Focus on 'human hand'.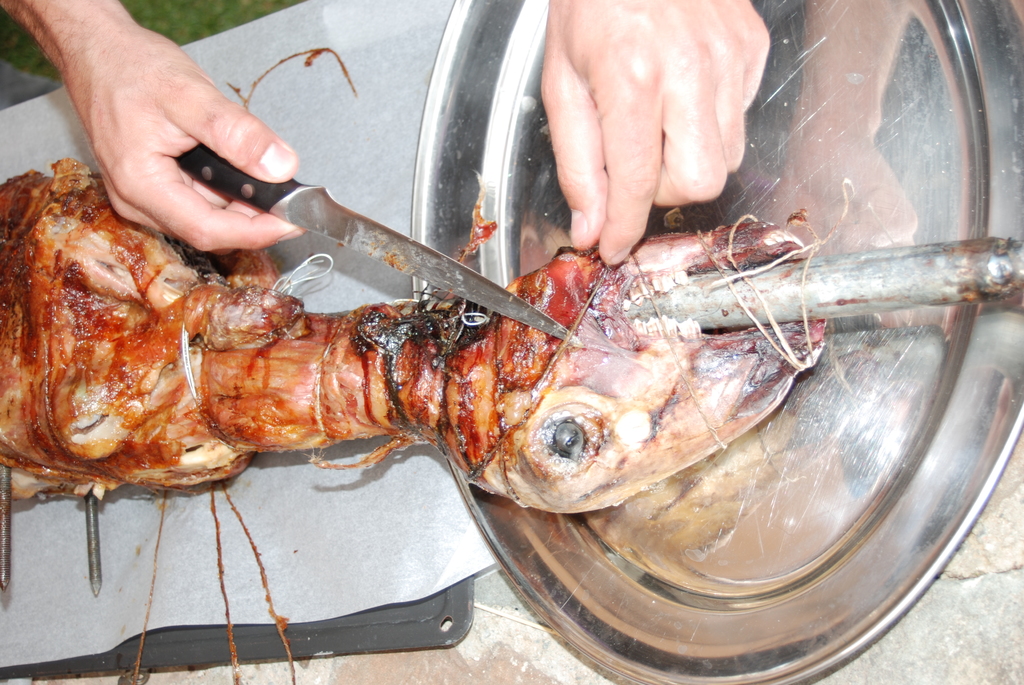
Focused at bbox=(540, 0, 772, 269).
